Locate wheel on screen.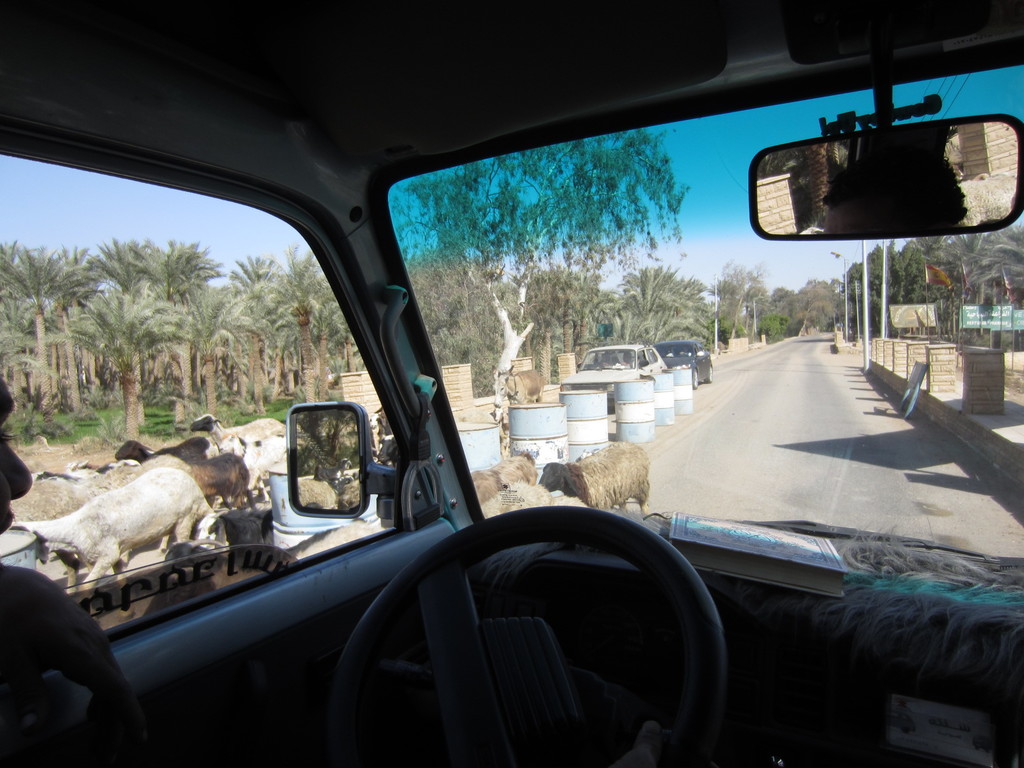
On screen at (left=692, top=370, right=700, bottom=388).
